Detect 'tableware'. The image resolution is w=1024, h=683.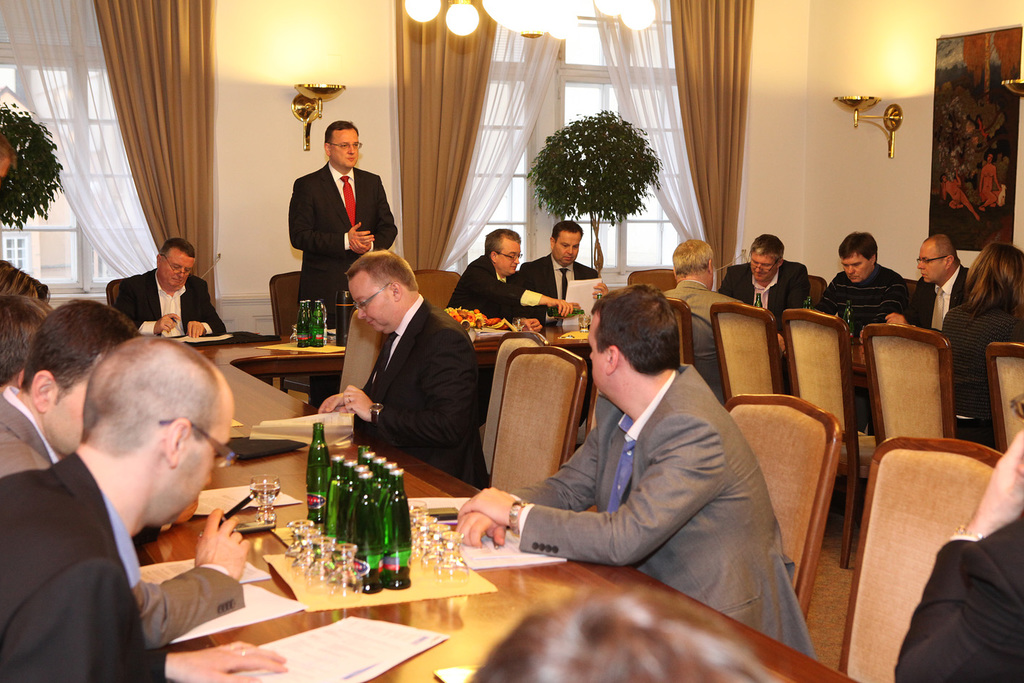
crop(512, 318, 528, 331).
